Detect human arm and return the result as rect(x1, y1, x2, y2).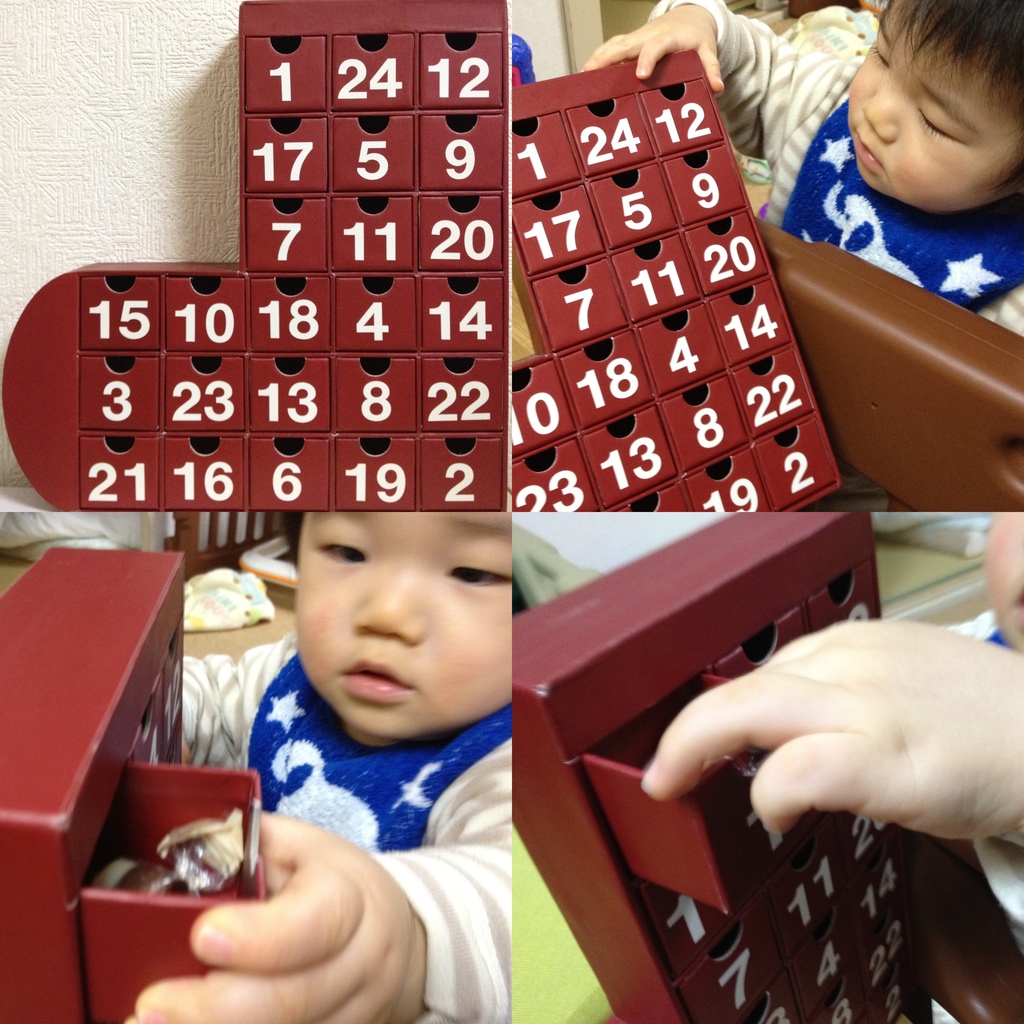
rect(575, 0, 842, 159).
